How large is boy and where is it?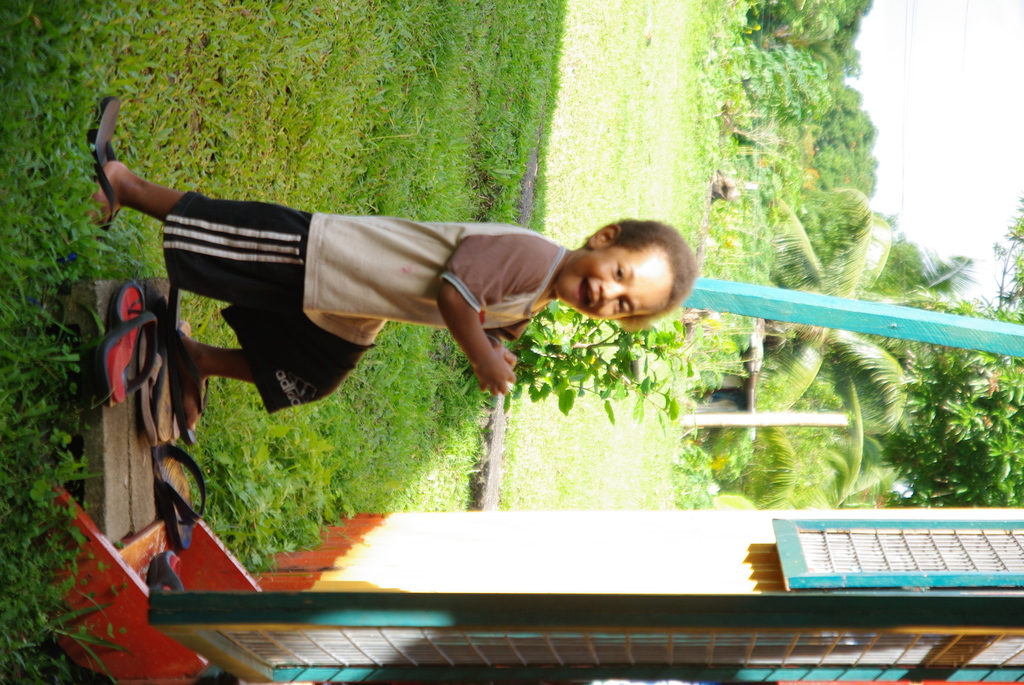
Bounding box: pyautogui.locateOnScreen(92, 201, 701, 432).
